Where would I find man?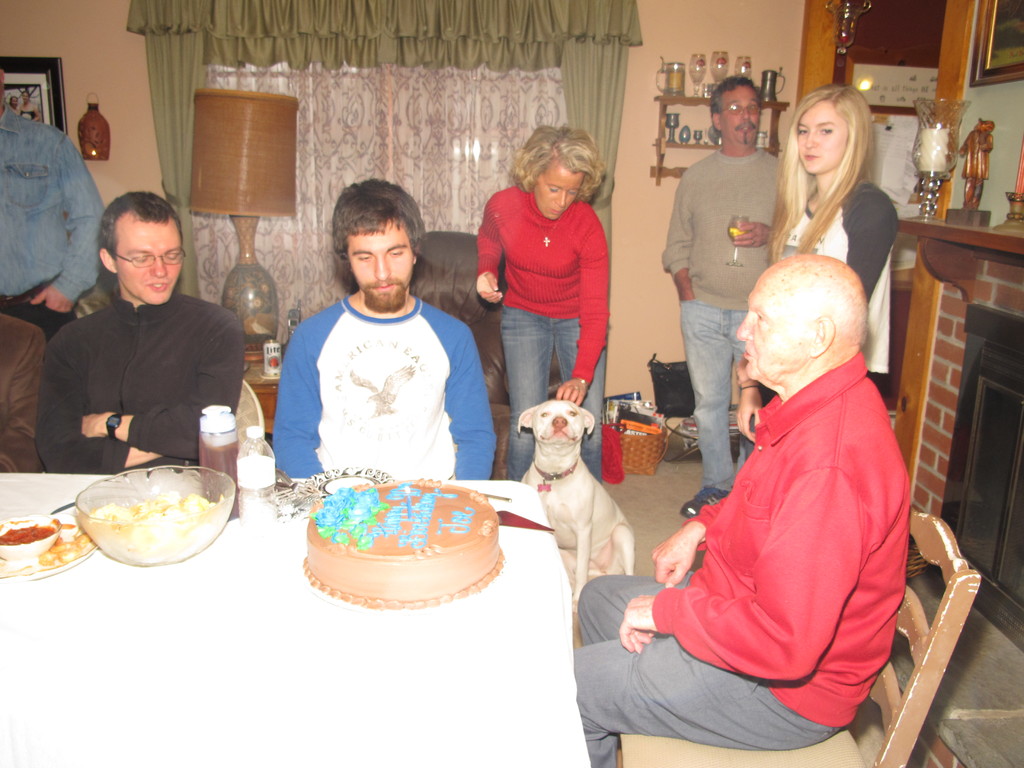
At box(27, 182, 275, 476).
